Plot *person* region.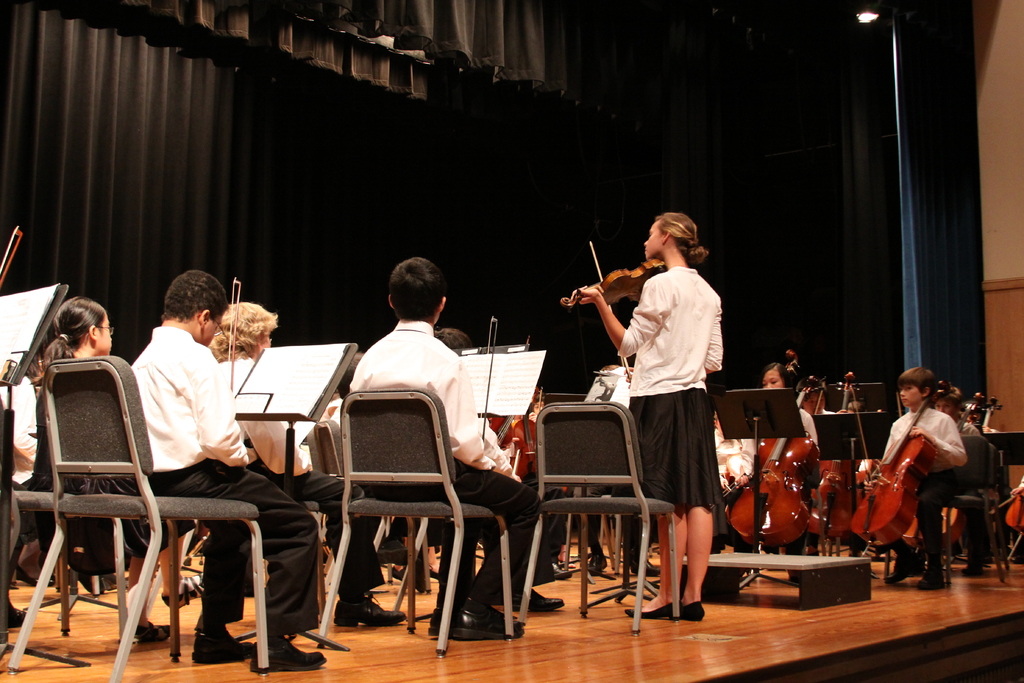
Plotted at locate(33, 308, 164, 643).
